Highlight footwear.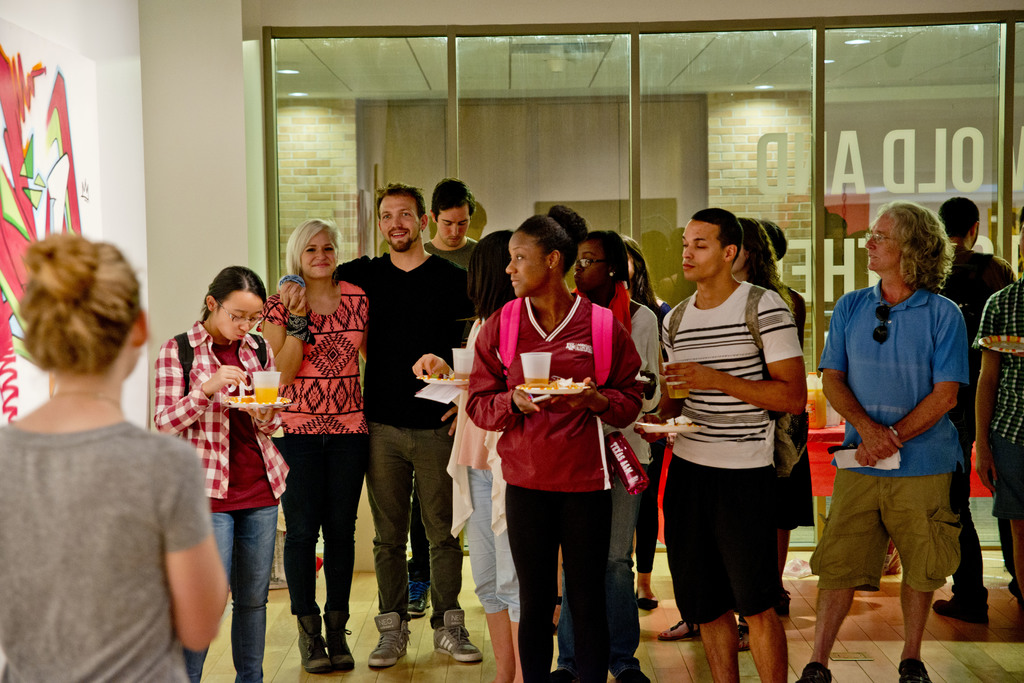
Highlighted region: <box>433,607,484,661</box>.
